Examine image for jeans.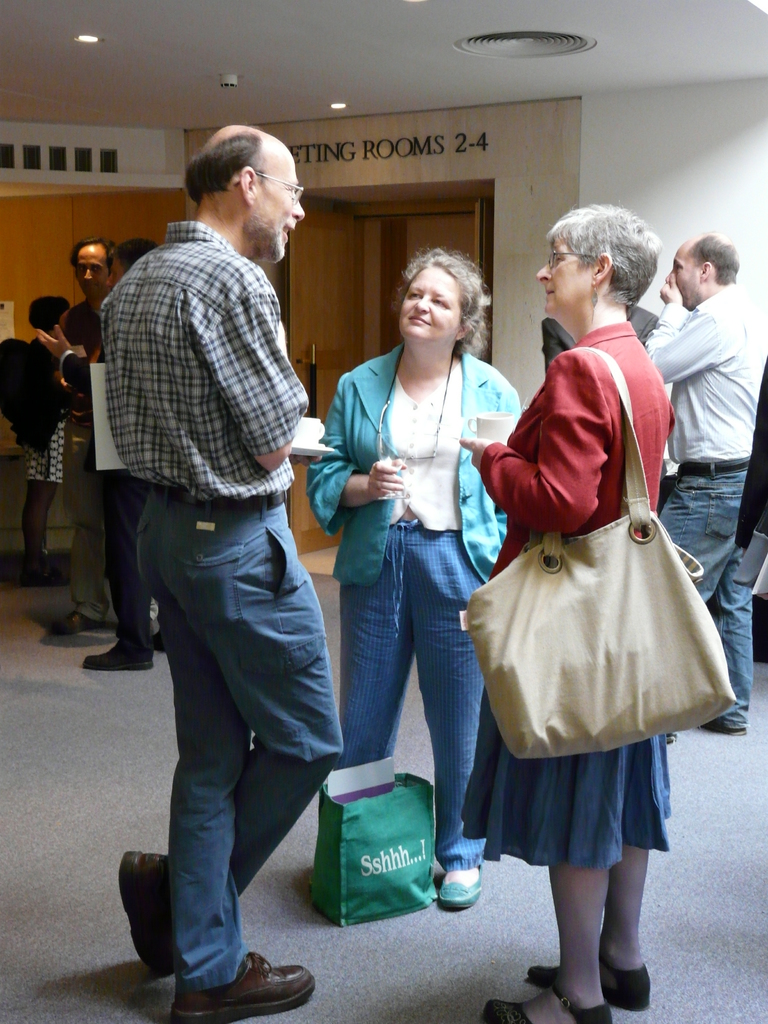
Examination result: [659, 457, 748, 732].
